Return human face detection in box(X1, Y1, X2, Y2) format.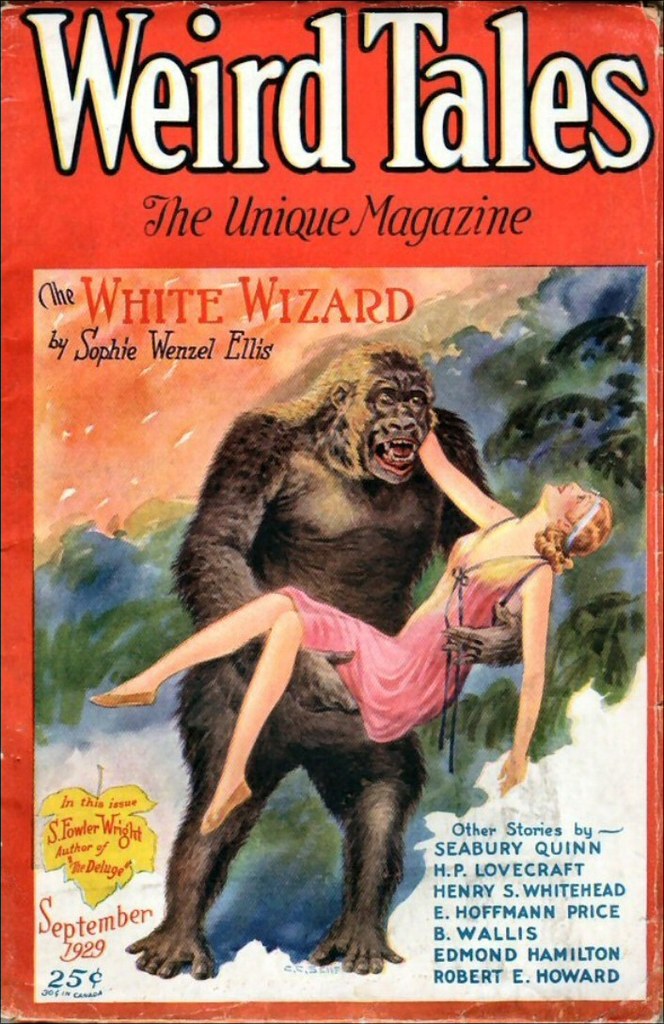
box(545, 456, 592, 530).
